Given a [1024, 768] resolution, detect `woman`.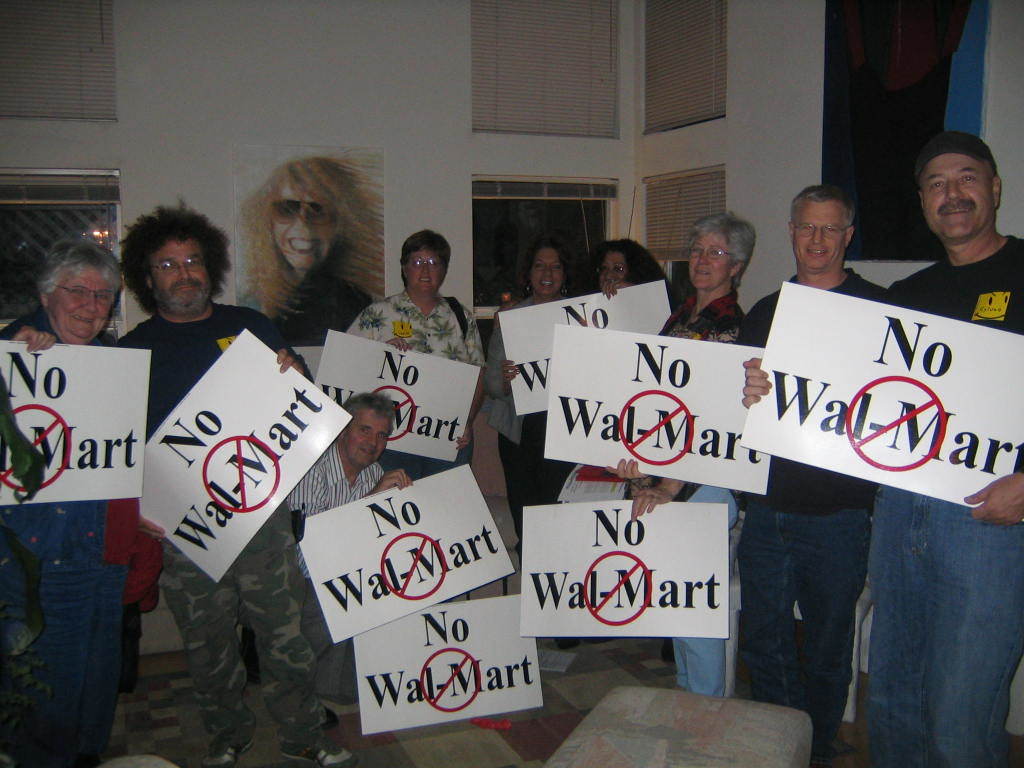
detection(194, 157, 392, 385).
